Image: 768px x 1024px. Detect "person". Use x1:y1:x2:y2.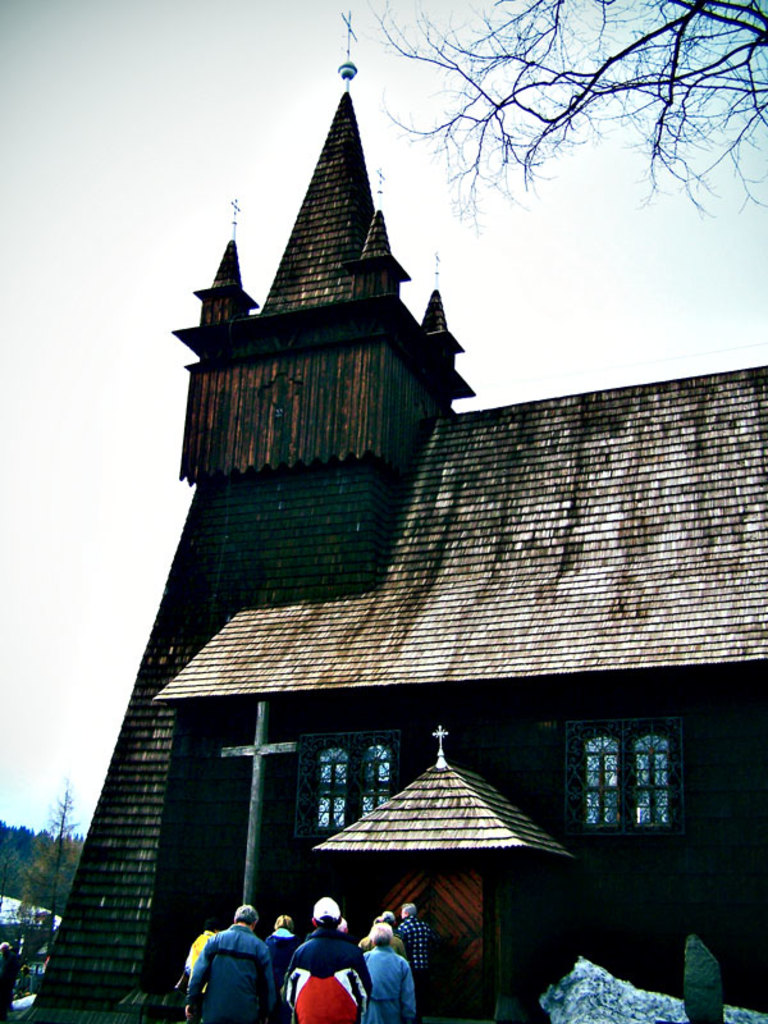
278:891:375:1023.
